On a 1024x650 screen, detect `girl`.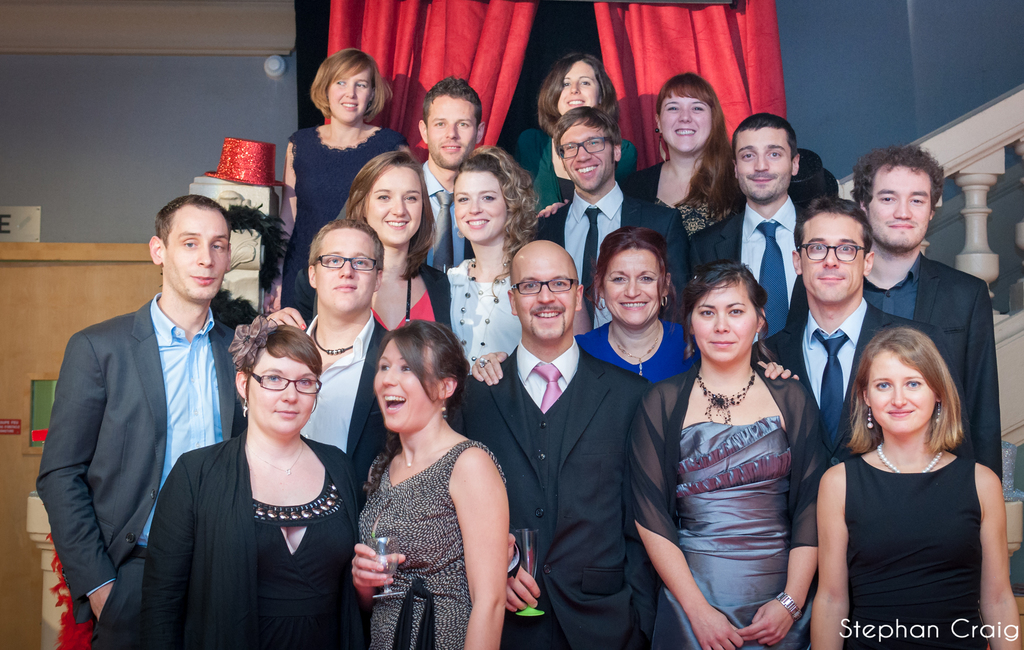
<region>262, 49, 399, 330</region>.
